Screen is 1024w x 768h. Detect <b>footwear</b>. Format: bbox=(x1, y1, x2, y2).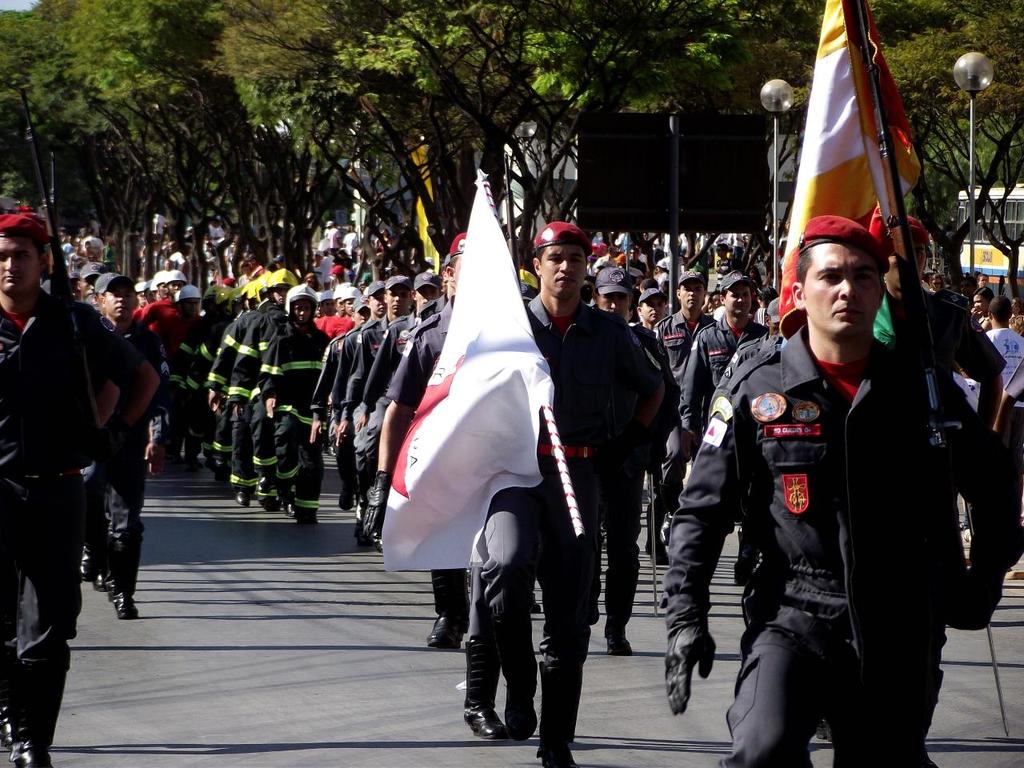
bbox=(465, 708, 510, 733).
